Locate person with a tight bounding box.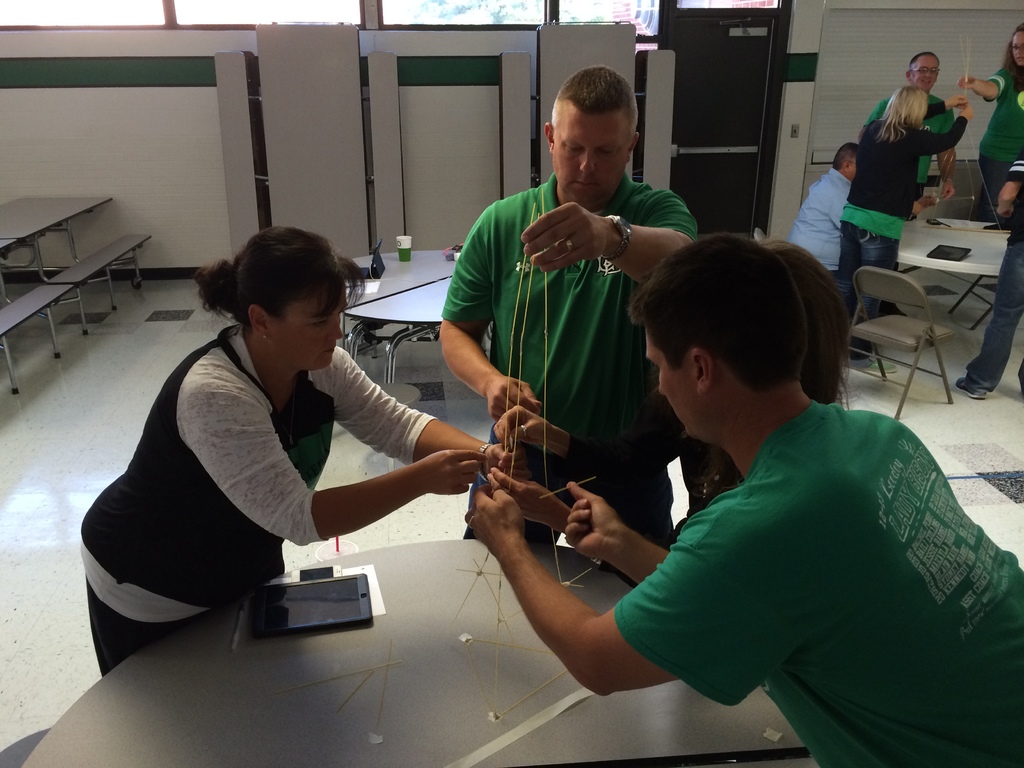
region(435, 65, 705, 538).
